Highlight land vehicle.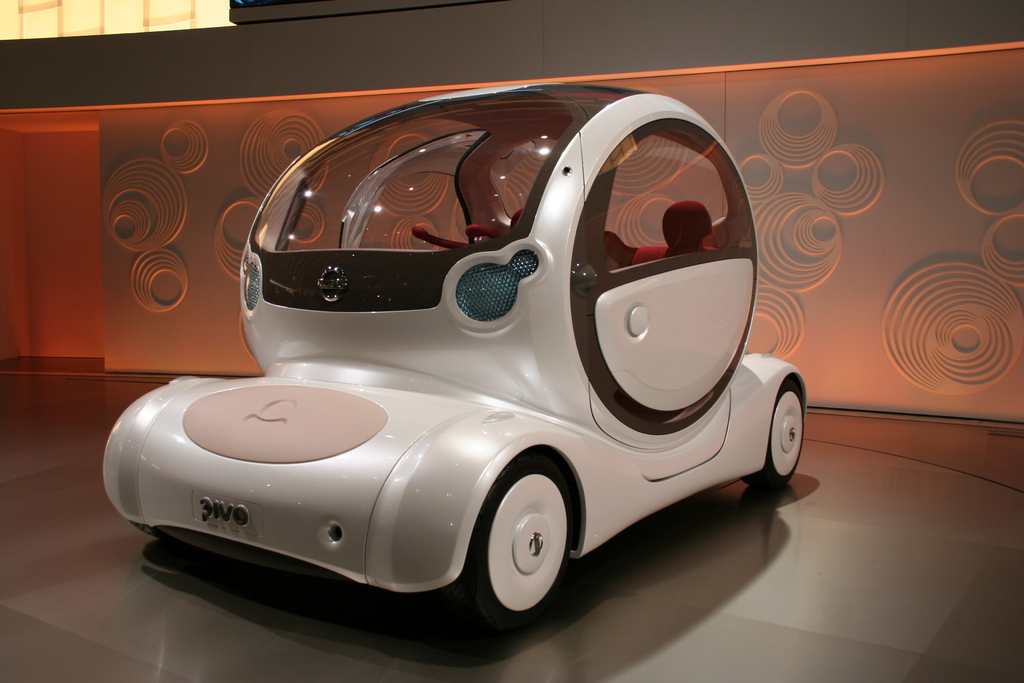
Highlighted region: [93,21,897,643].
